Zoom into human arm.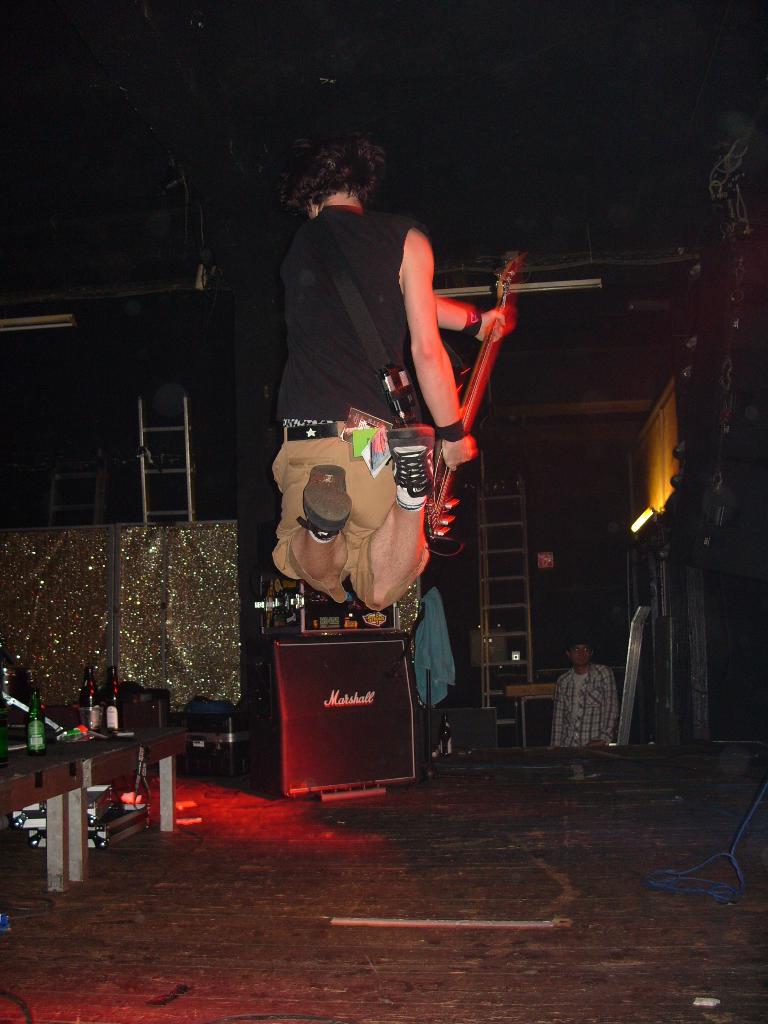
Zoom target: bbox=[546, 672, 570, 751].
